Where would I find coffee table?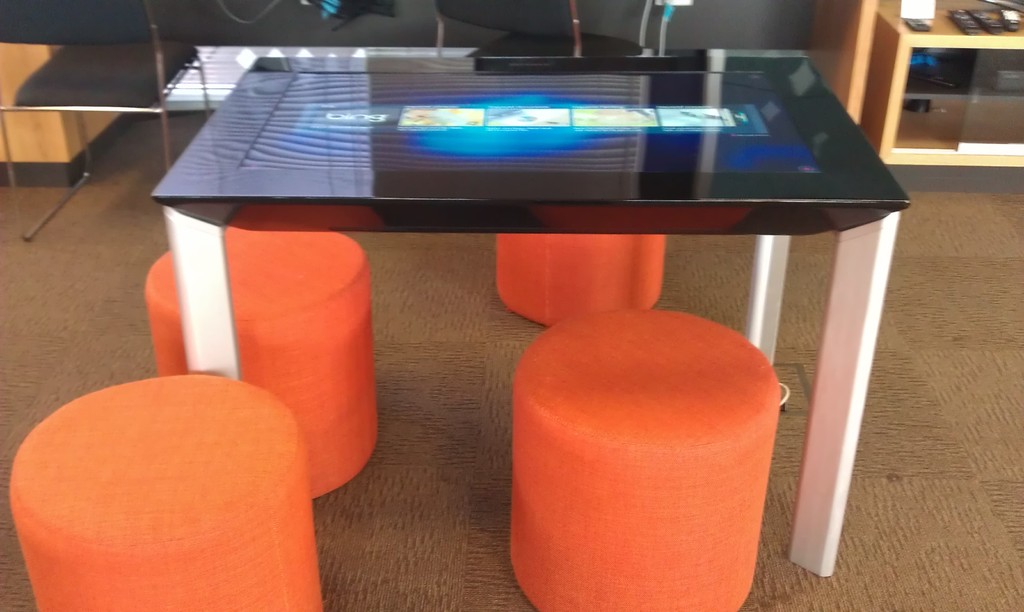
At <region>112, 15, 1002, 476</region>.
